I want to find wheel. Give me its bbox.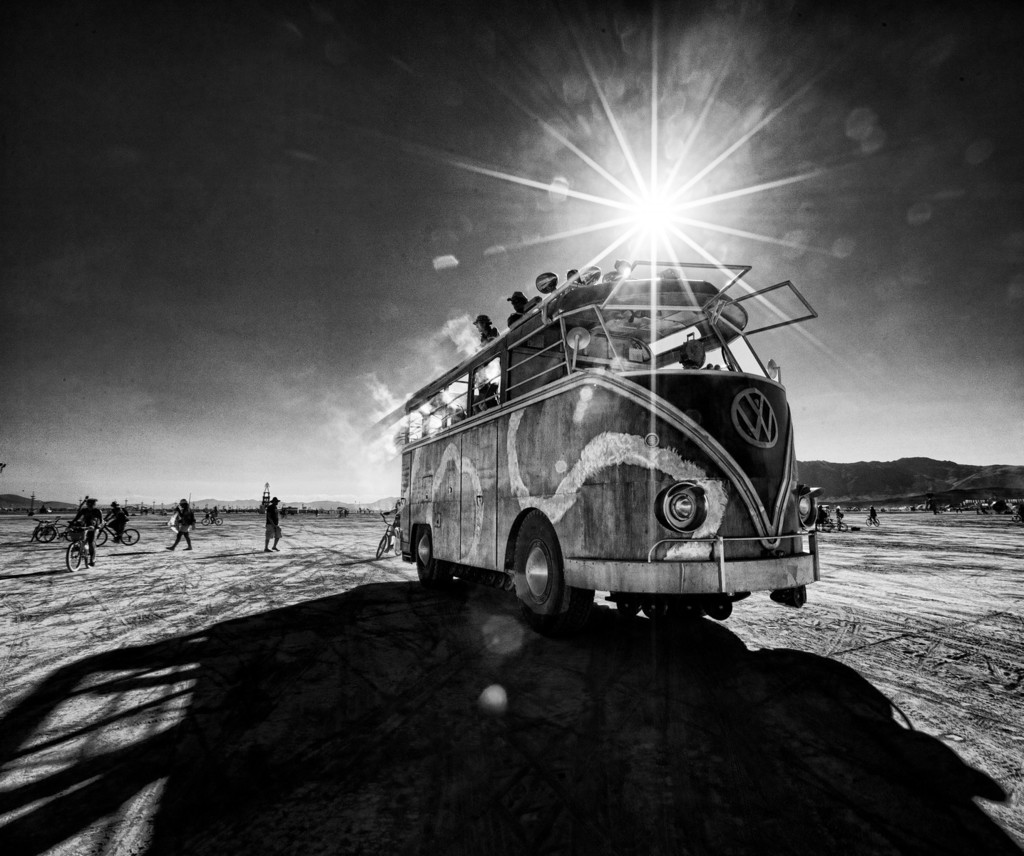
left=36, top=528, right=53, bottom=541.
